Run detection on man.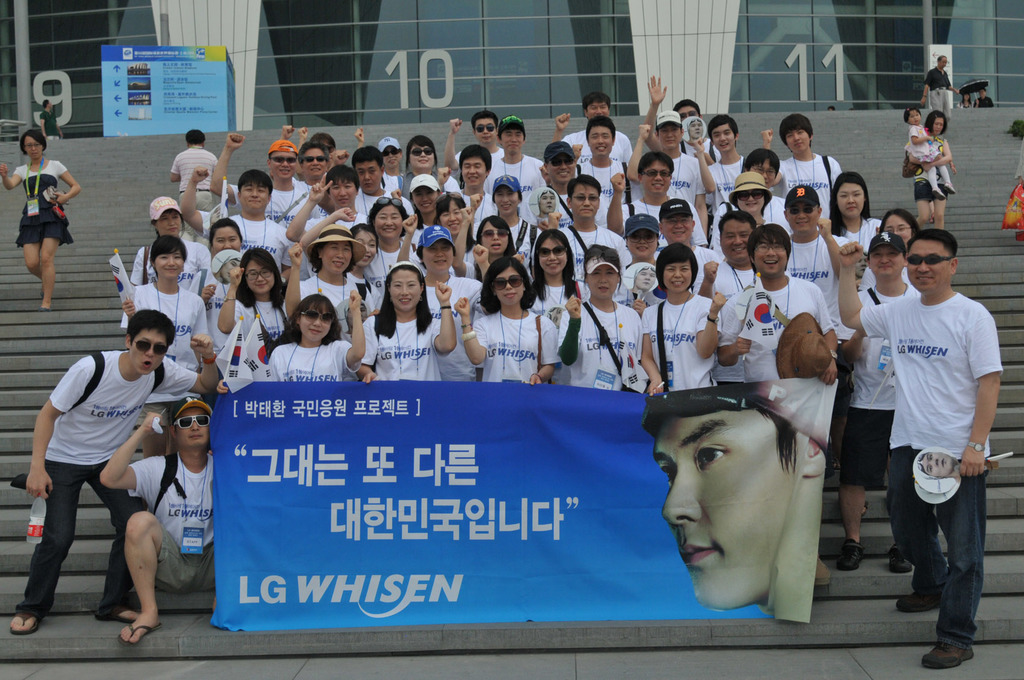
Result: bbox=[607, 159, 708, 252].
